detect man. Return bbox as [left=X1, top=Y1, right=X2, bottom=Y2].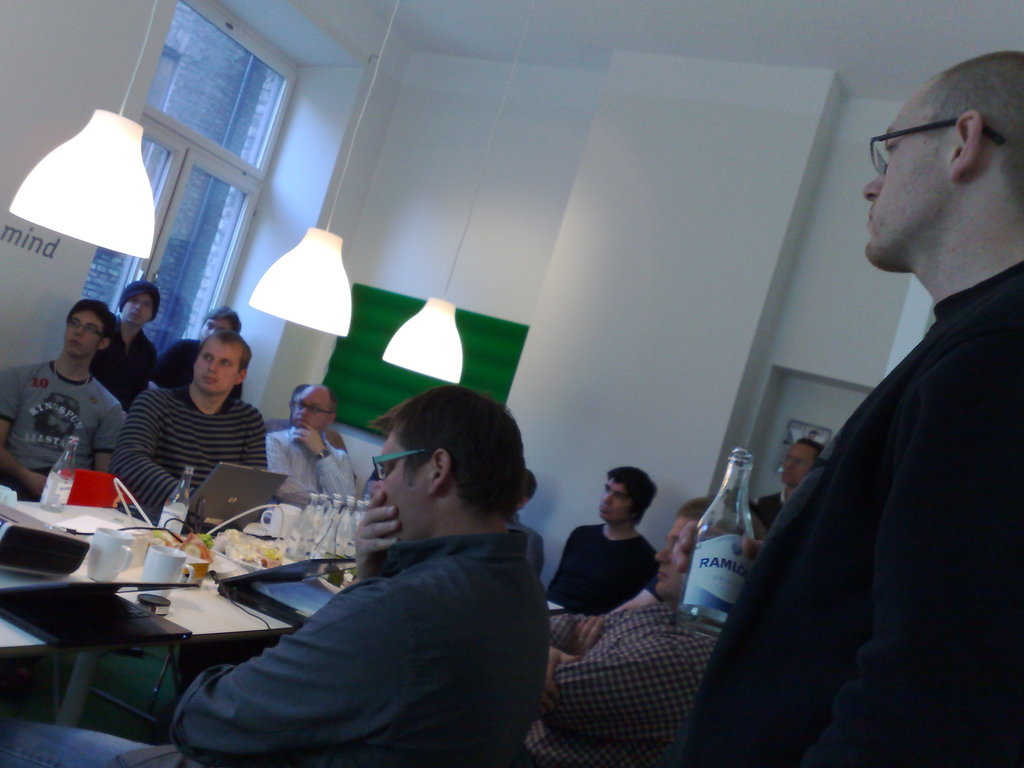
[left=672, top=45, right=1023, bottom=767].
